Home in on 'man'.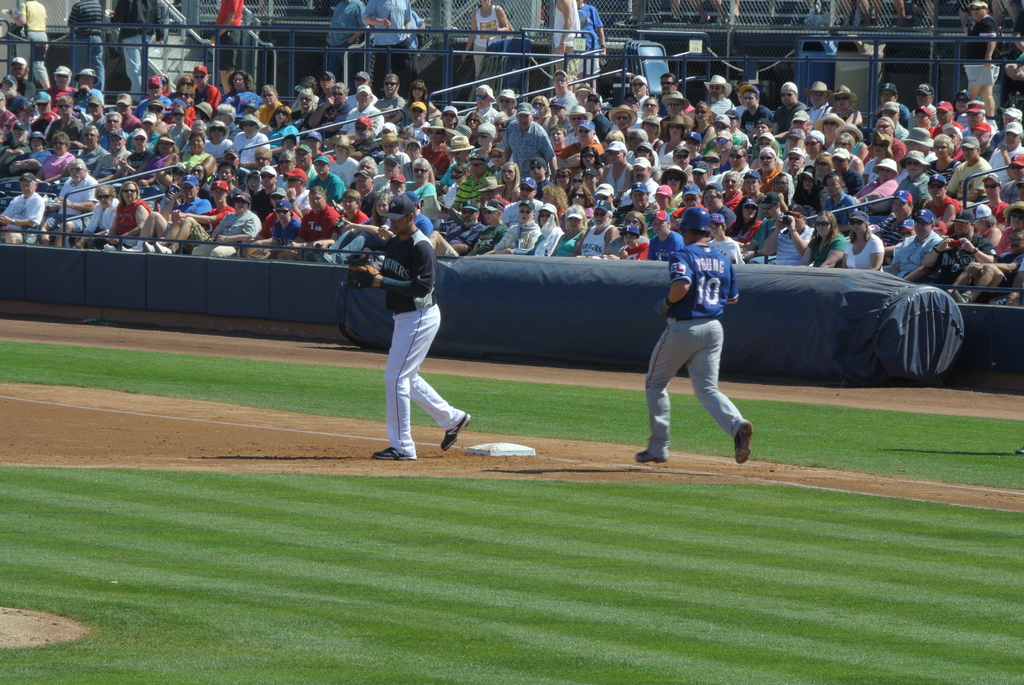
Homed in at Rect(180, 62, 225, 112).
